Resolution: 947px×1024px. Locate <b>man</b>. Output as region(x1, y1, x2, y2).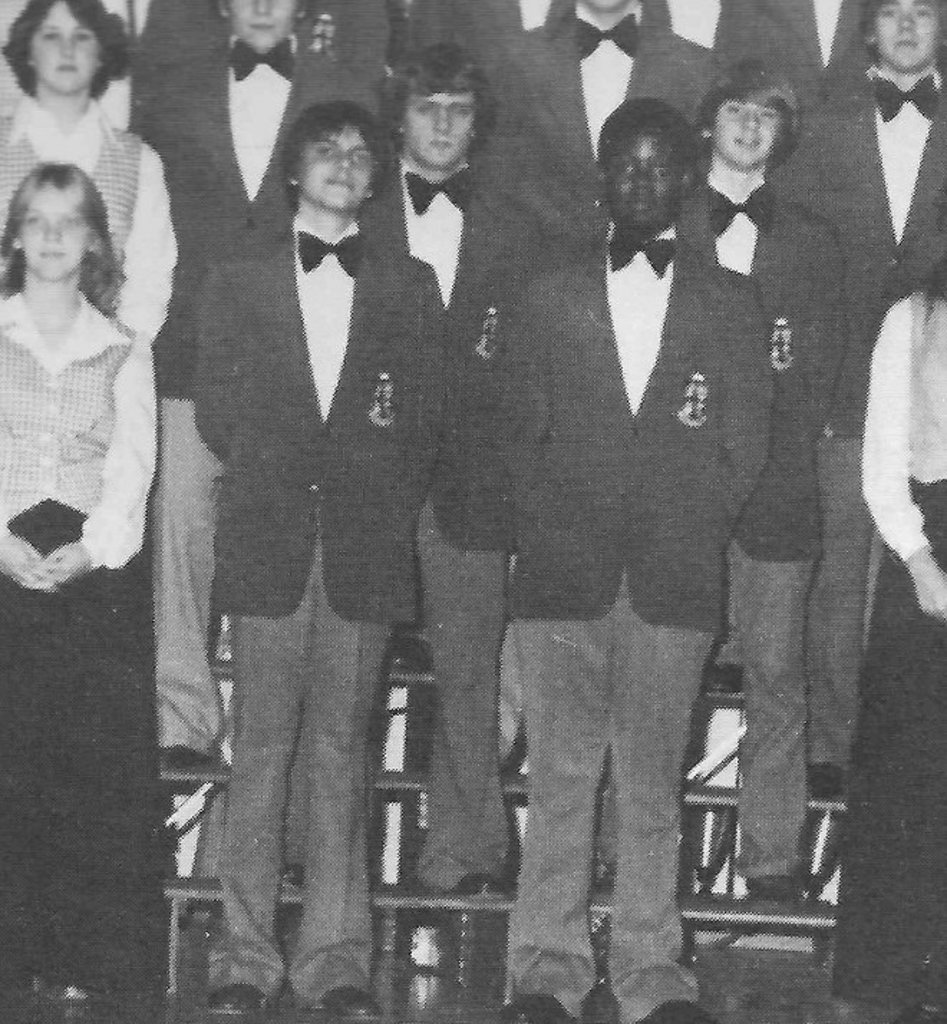
region(689, 59, 841, 892).
